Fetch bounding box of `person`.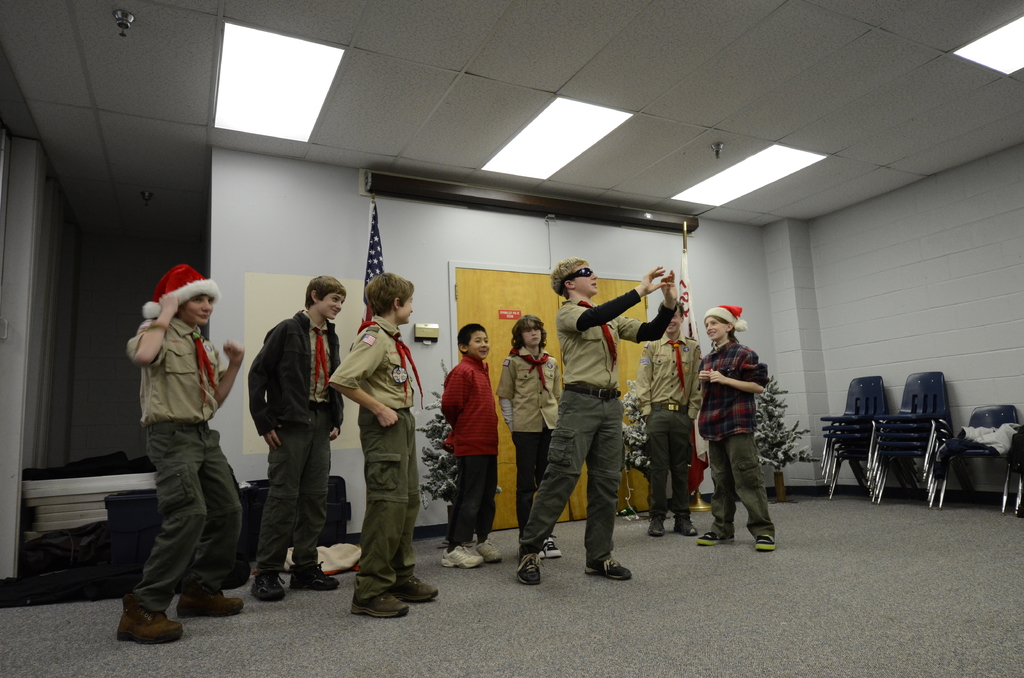
Bbox: <region>498, 315, 560, 560</region>.
